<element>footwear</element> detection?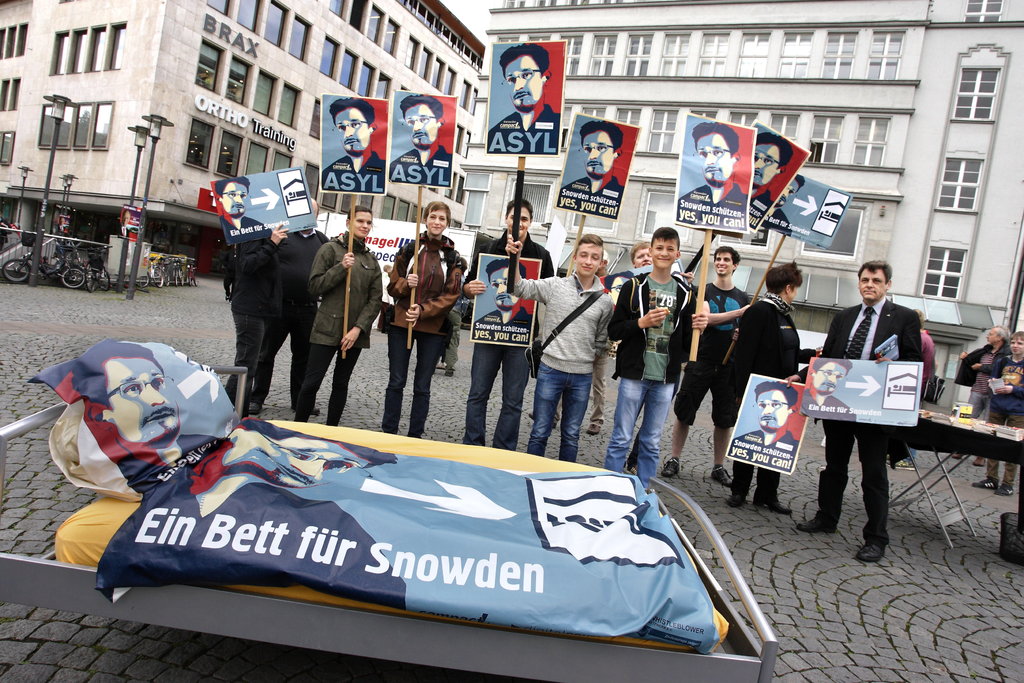
[885, 458, 915, 470]
